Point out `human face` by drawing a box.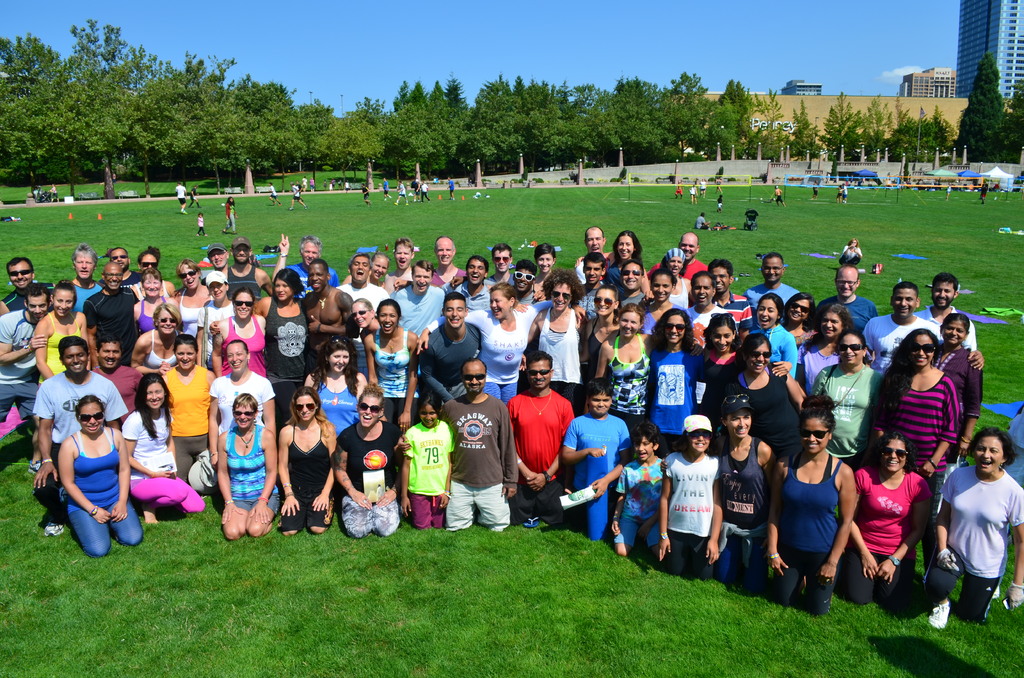
(left=754, top=299, right=771, bottom=328).
